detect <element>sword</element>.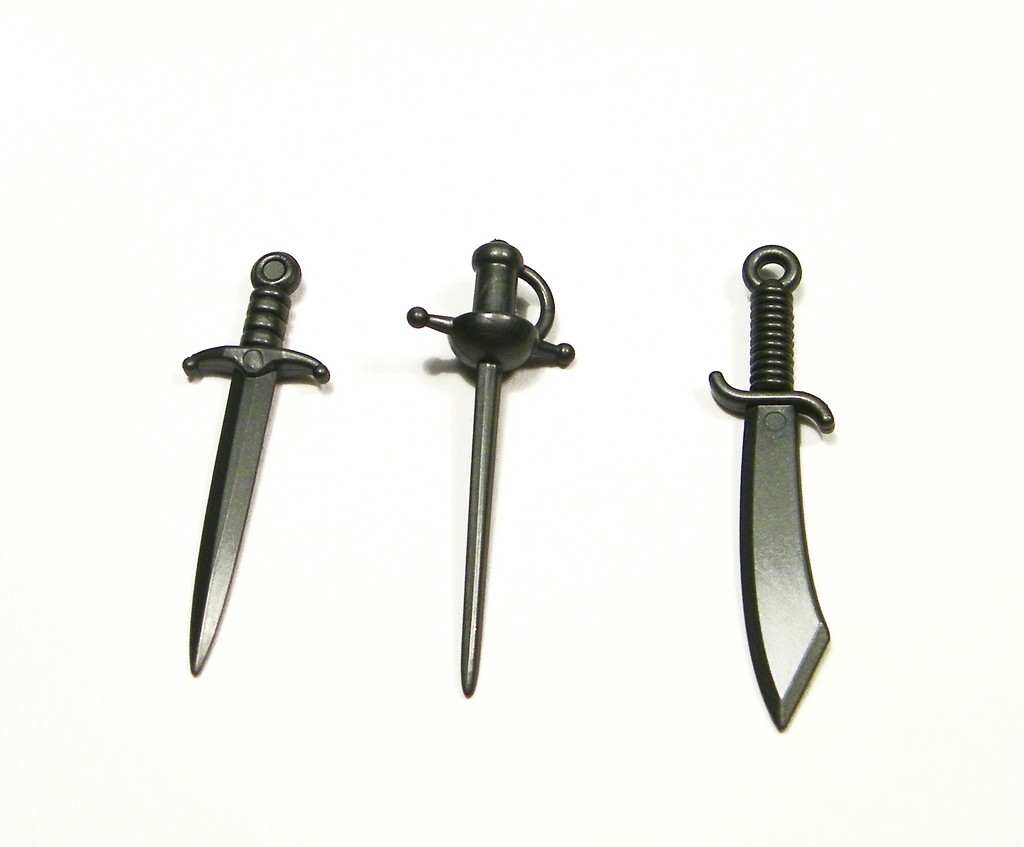
Detected at region(703, 241, 839, 730).
